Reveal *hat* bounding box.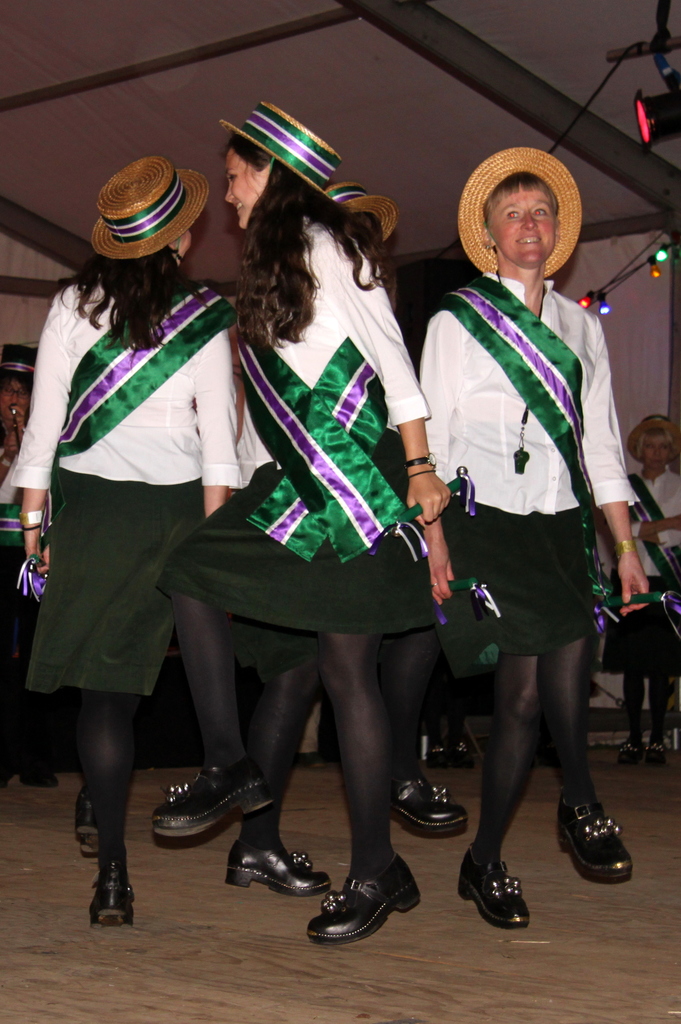
Revealed: [90,157,213,264].
